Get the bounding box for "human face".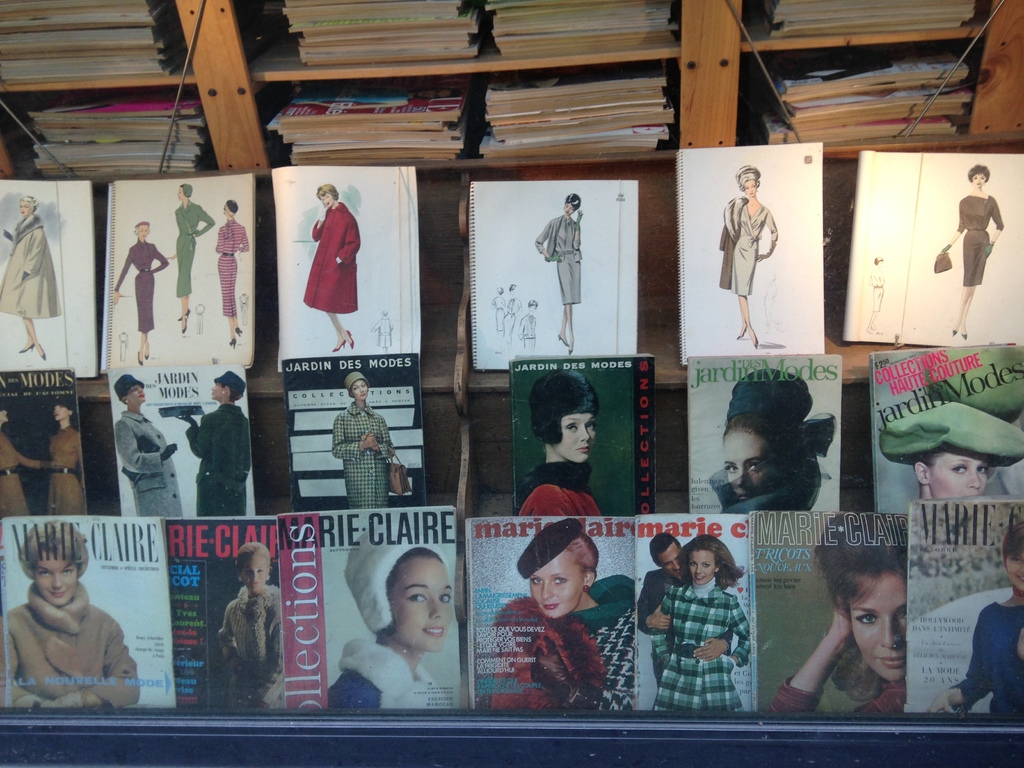
<region>851, 571, 906, 681</region>.
